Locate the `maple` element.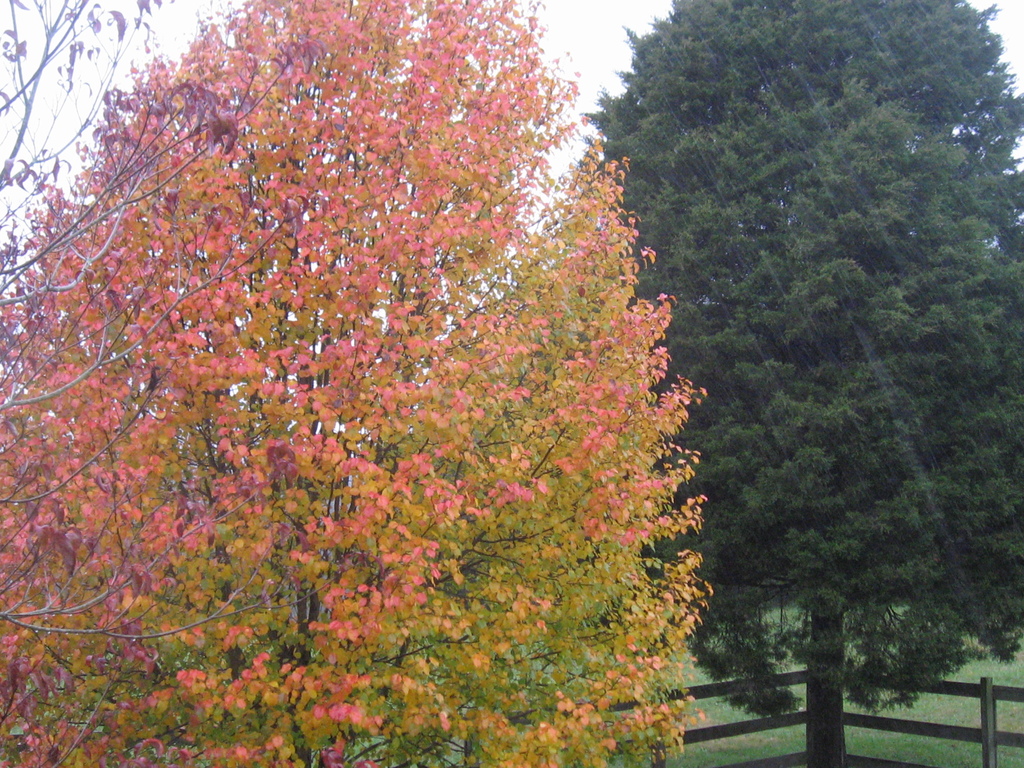
Element bbox: region(582, 0, 1023, 767).
